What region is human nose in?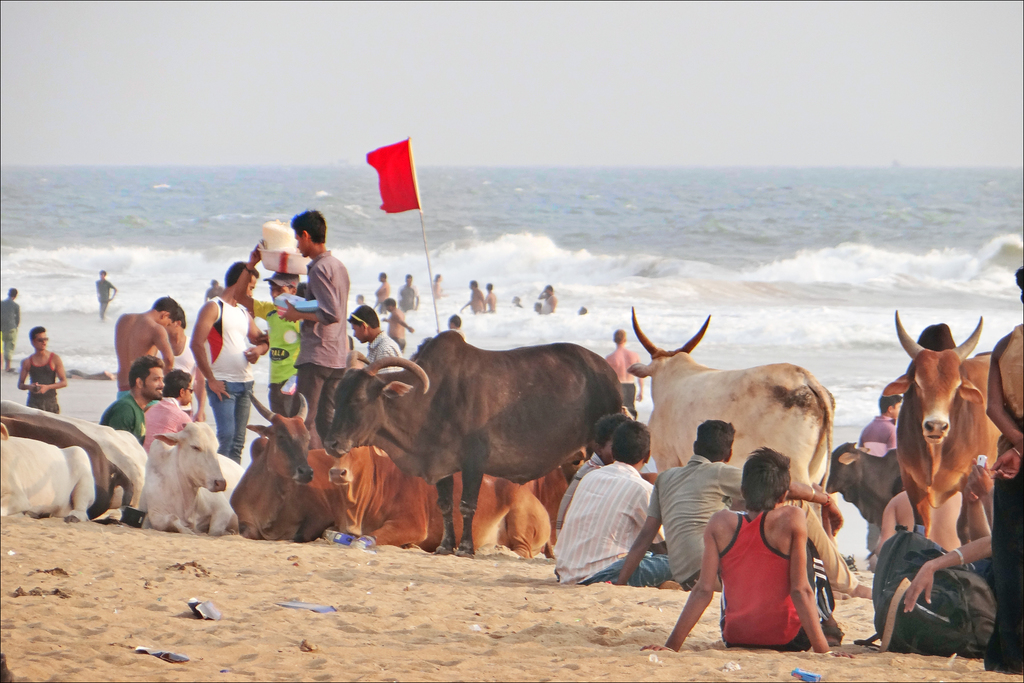
rect(157, 377, 163, 386).
